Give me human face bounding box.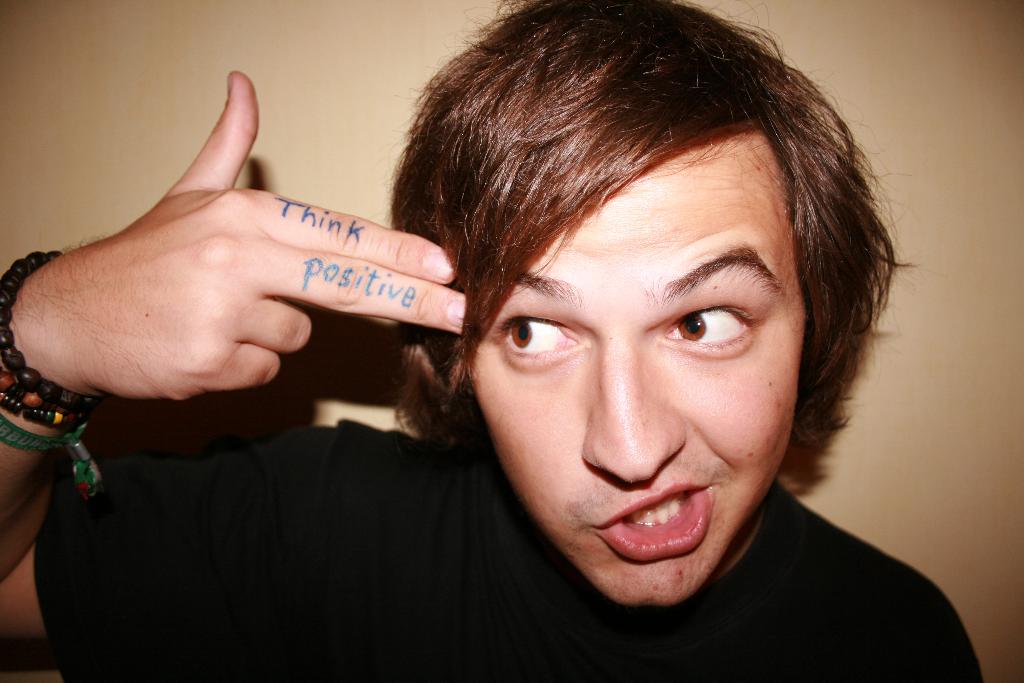
(left=465, top=114, right=816, bottom=611).
